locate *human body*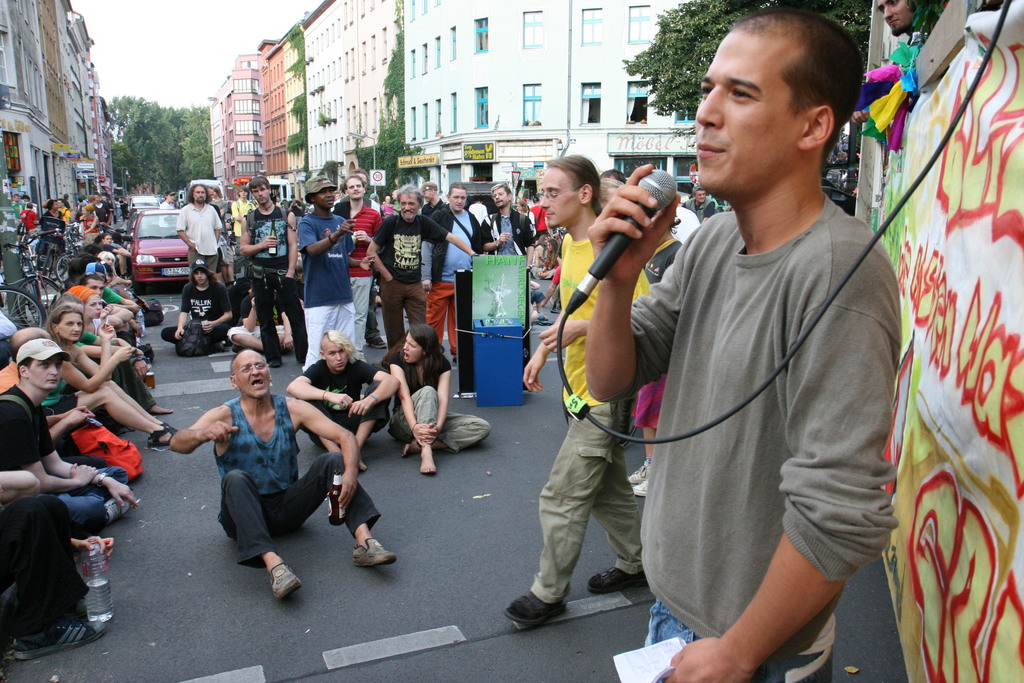
672, 209, 697, 242
